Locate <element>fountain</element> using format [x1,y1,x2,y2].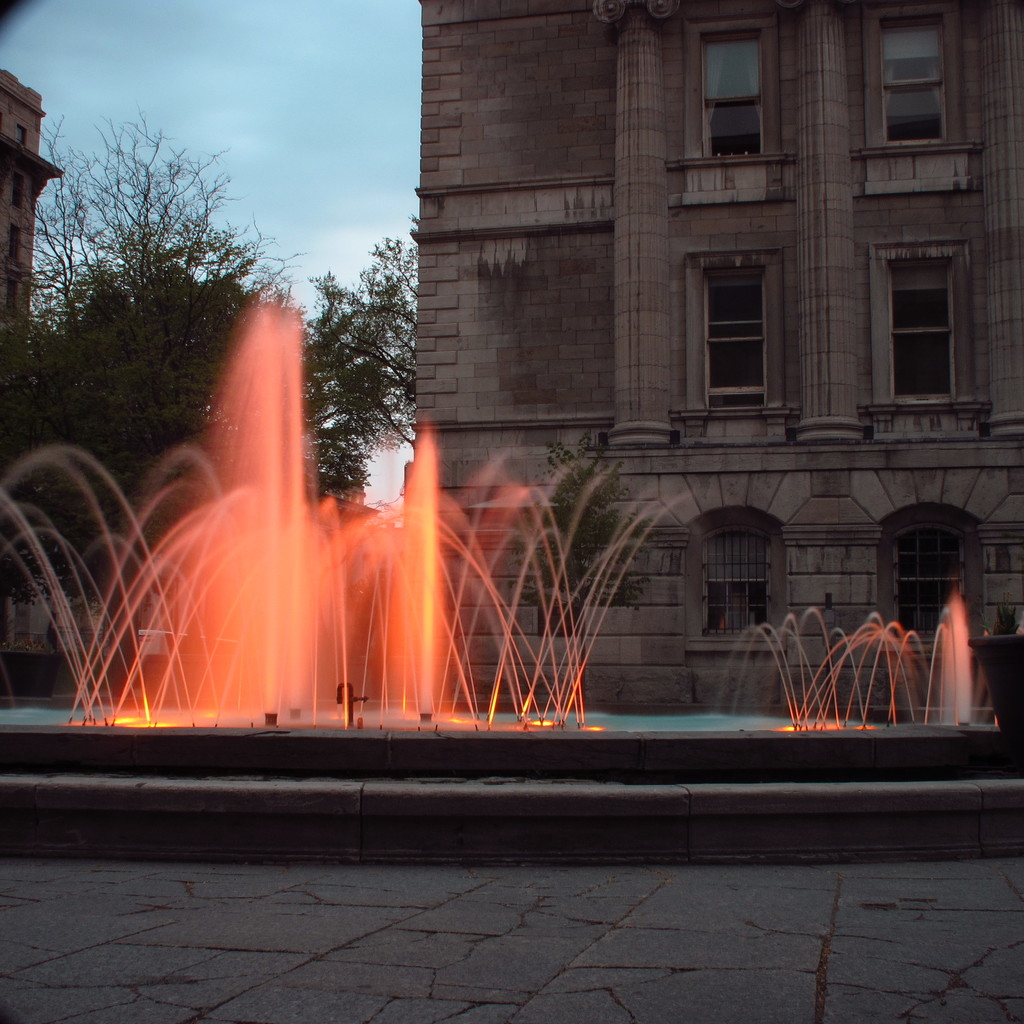
[15,285,950,791].
